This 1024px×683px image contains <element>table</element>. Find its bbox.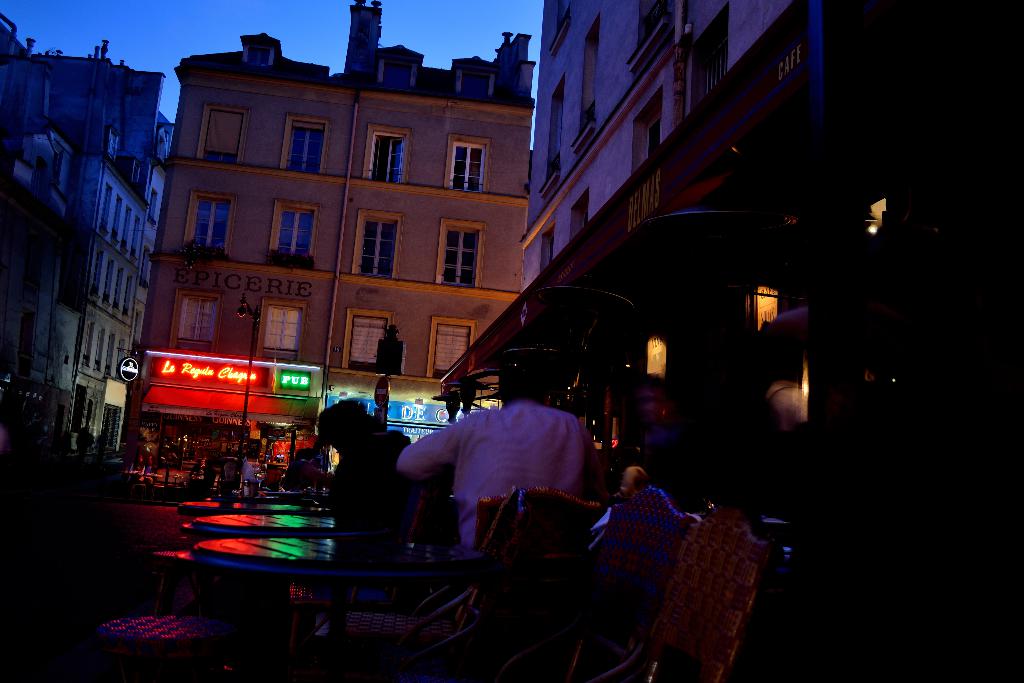
crop(177, 497, 333, 513).
